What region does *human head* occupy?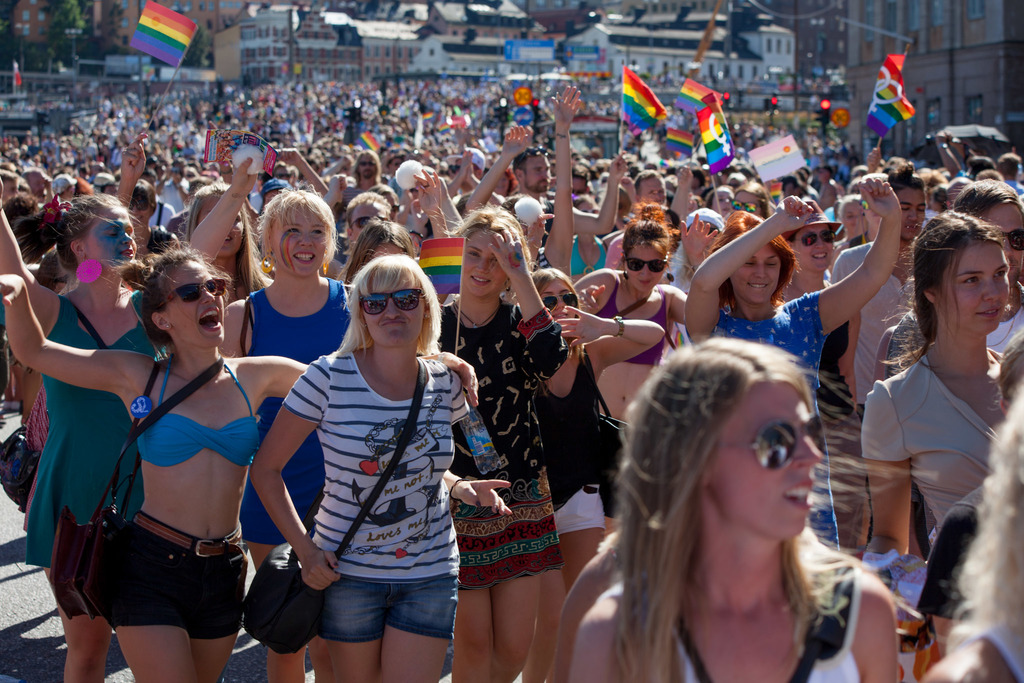
detection(451, 145, 486, 190).
